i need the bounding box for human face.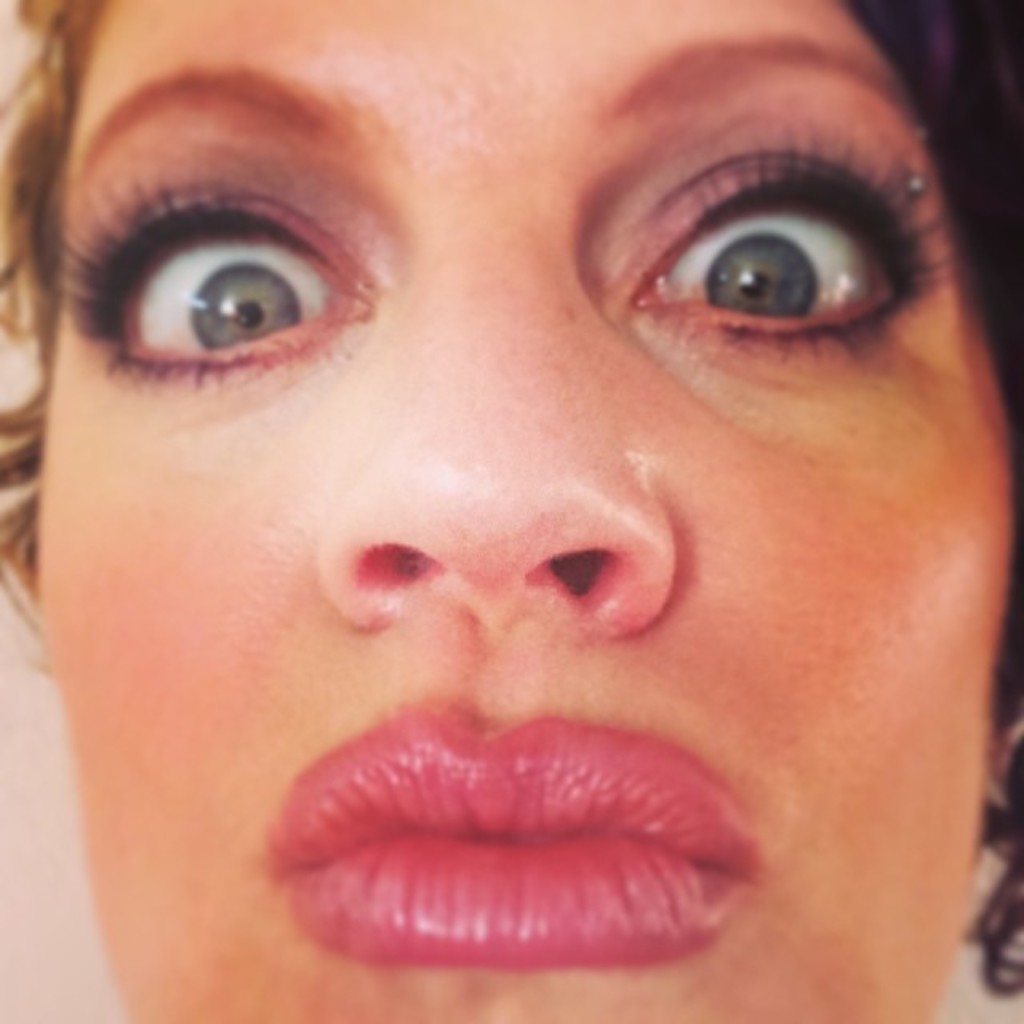
Here it is: (37,0,1019,1022).
